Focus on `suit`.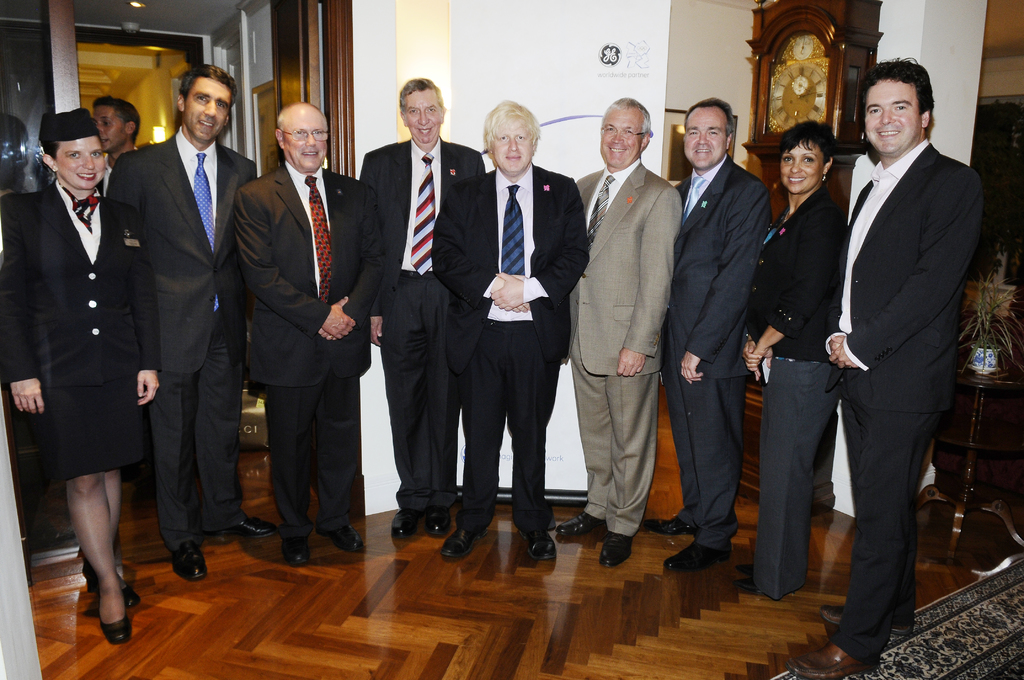
Focused at (0,177,153,485).
